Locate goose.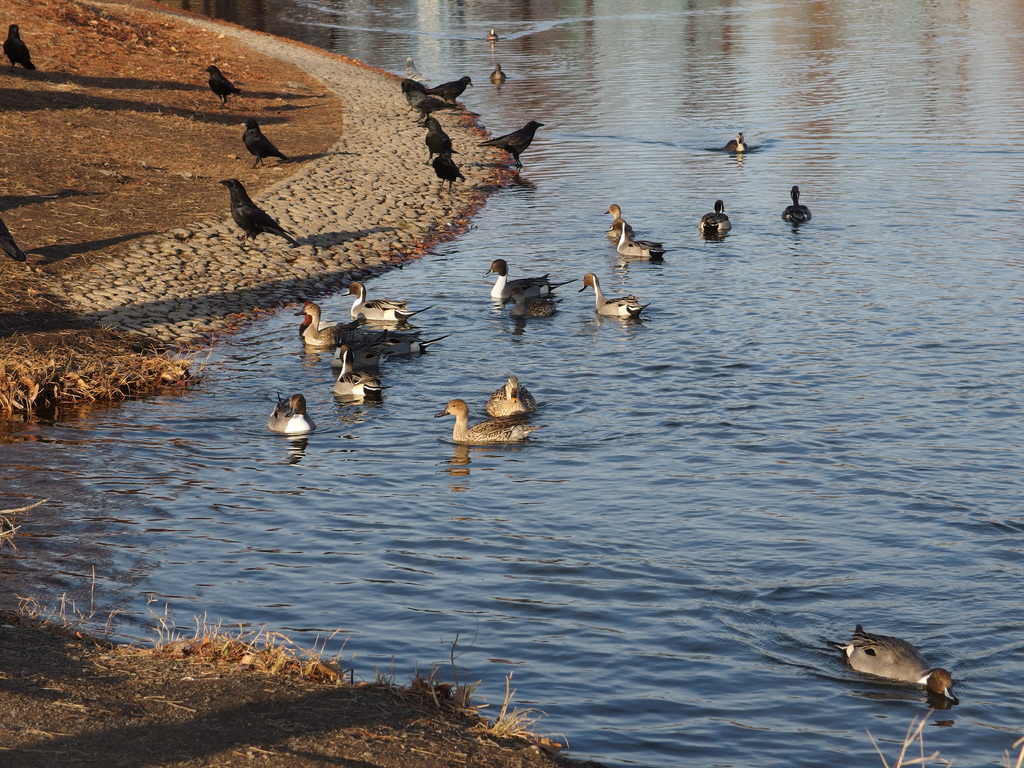
Bounding box: crop(725, 134, 748, 151).
